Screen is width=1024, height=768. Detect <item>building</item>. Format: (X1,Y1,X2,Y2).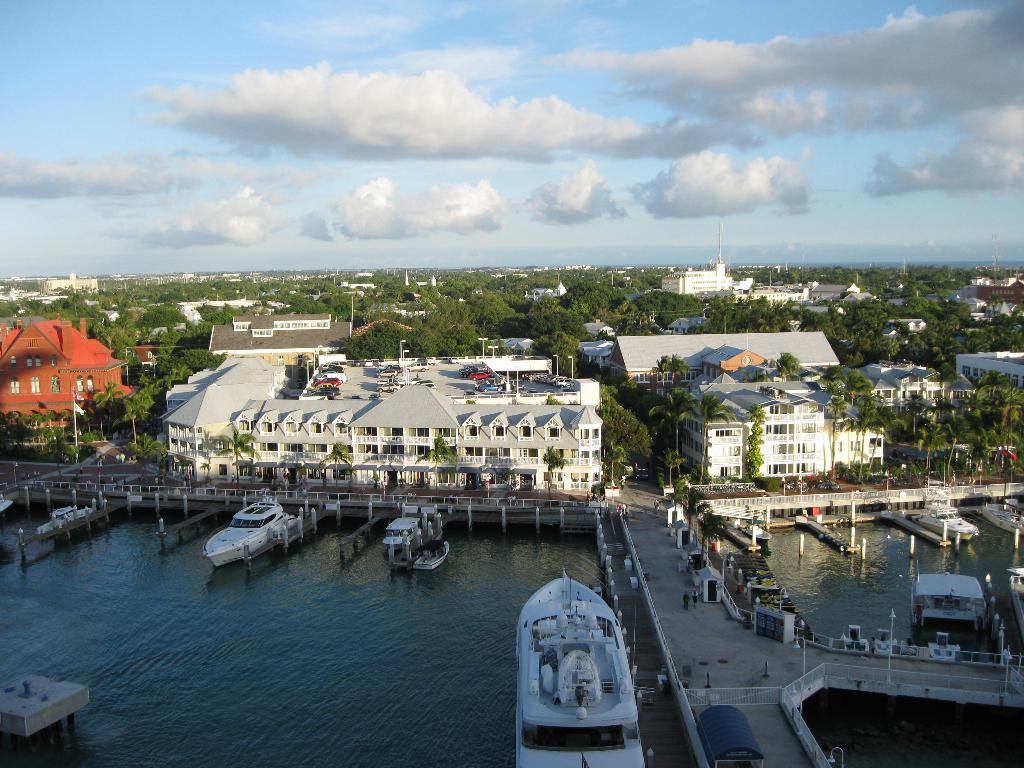
(166,352,605,502).
